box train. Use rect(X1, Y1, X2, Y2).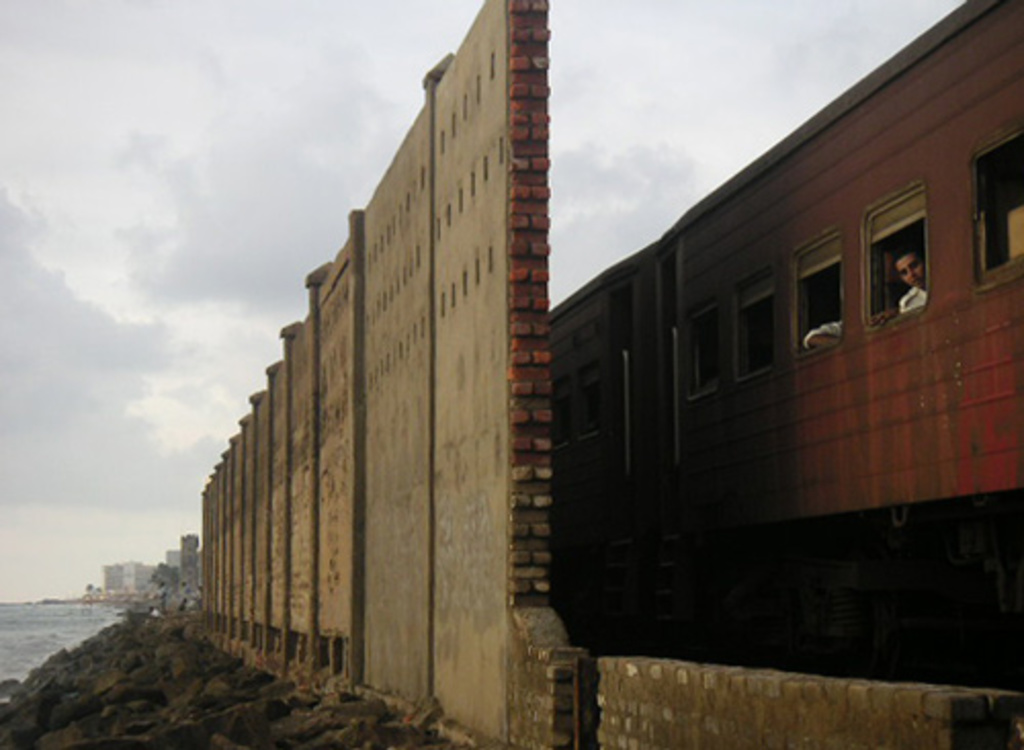
rect(551, 0, 1022, 689).
